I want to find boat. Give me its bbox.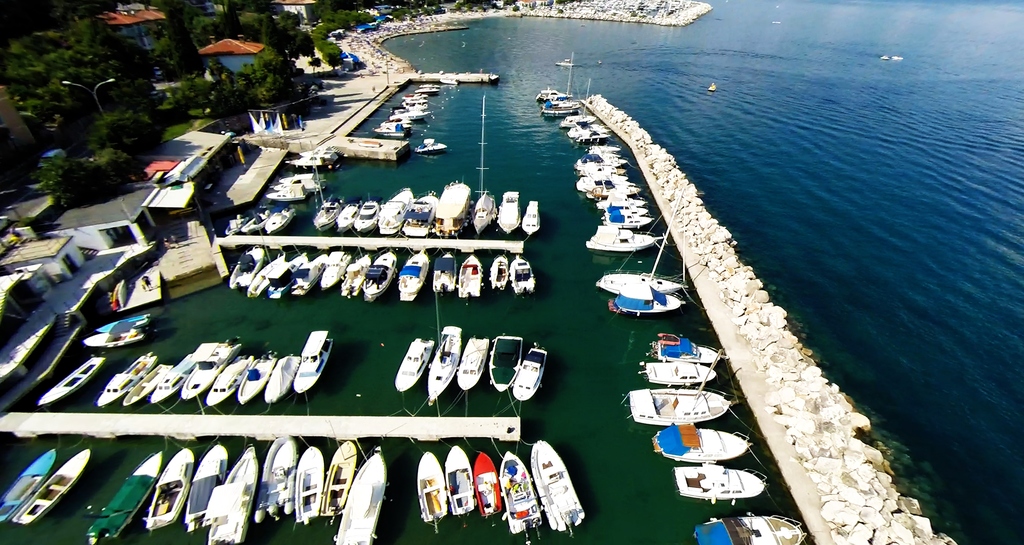
BBox(355, 251, 394, 301).
